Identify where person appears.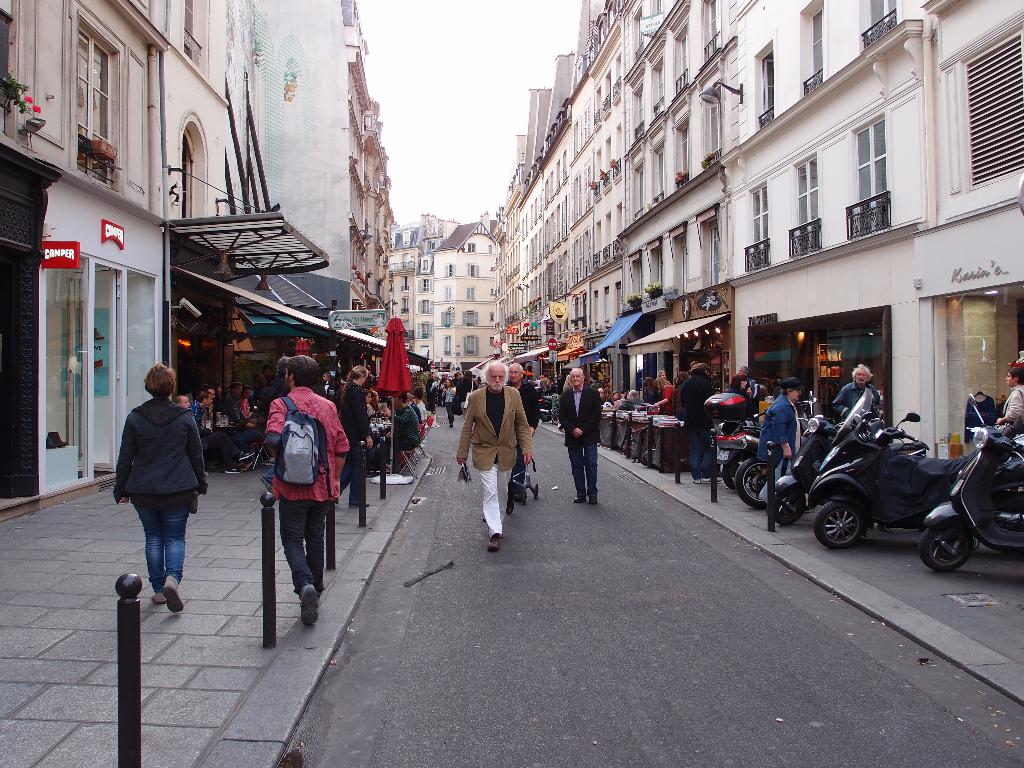
Appears at <box>359,387,365,463</box>.
